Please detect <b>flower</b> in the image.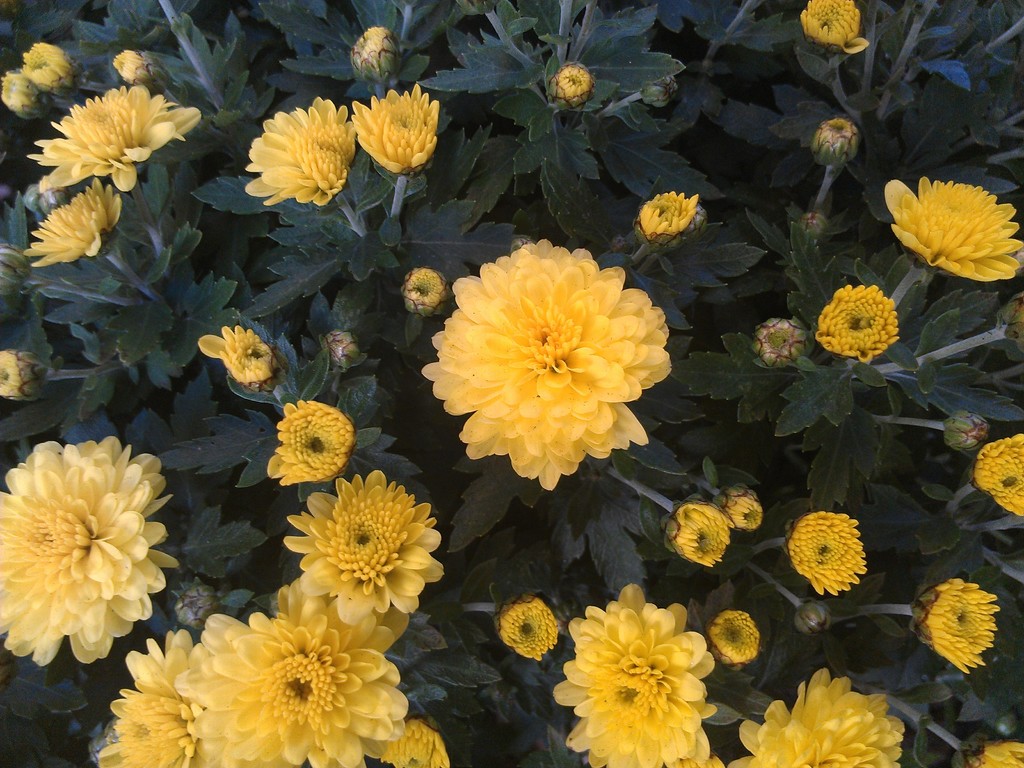
394,259,457,322.
